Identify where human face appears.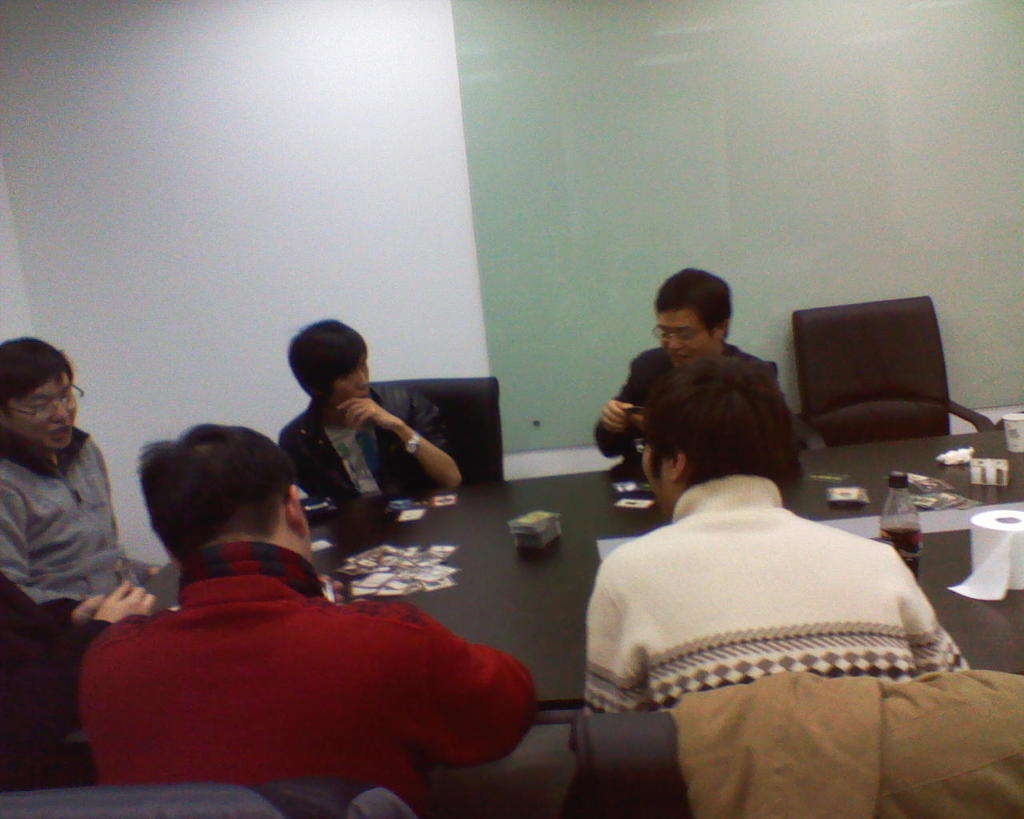
Appears at left=323, top=346, right=376, bottom=419.
